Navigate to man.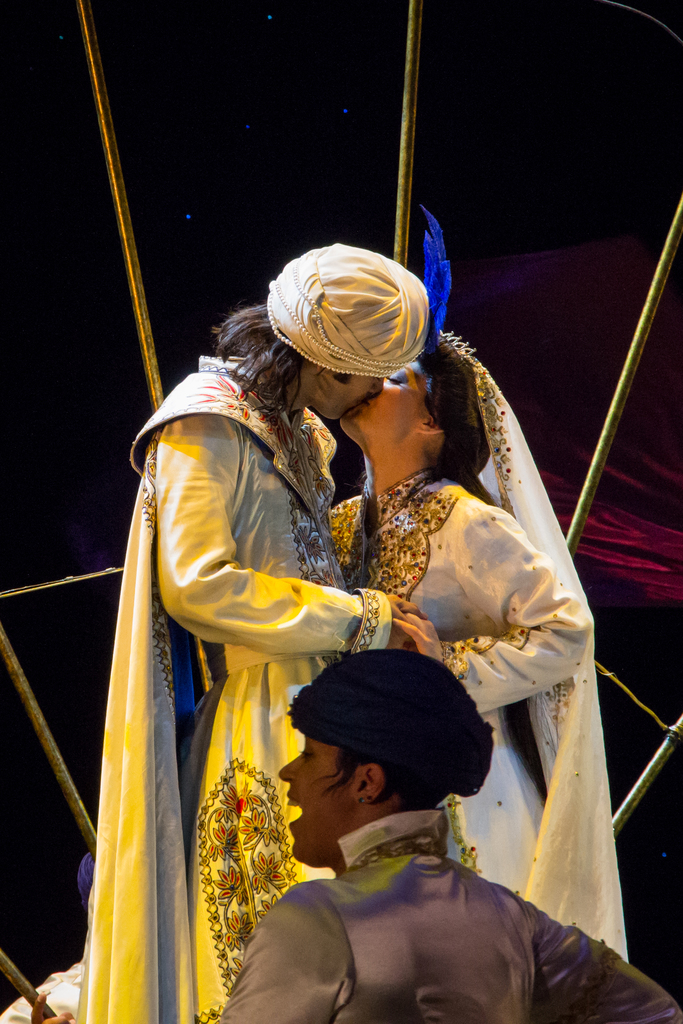
Navigation target: bbox=(74, 240, 424, 1023).
